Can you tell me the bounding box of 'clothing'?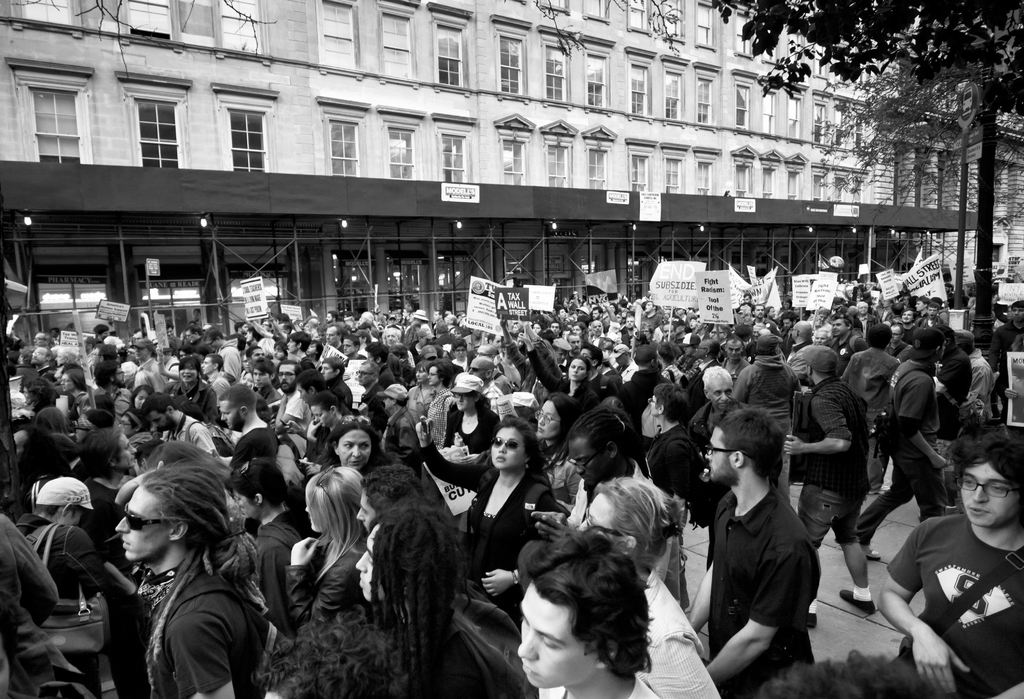
box=[525, 350, 595, 410].
